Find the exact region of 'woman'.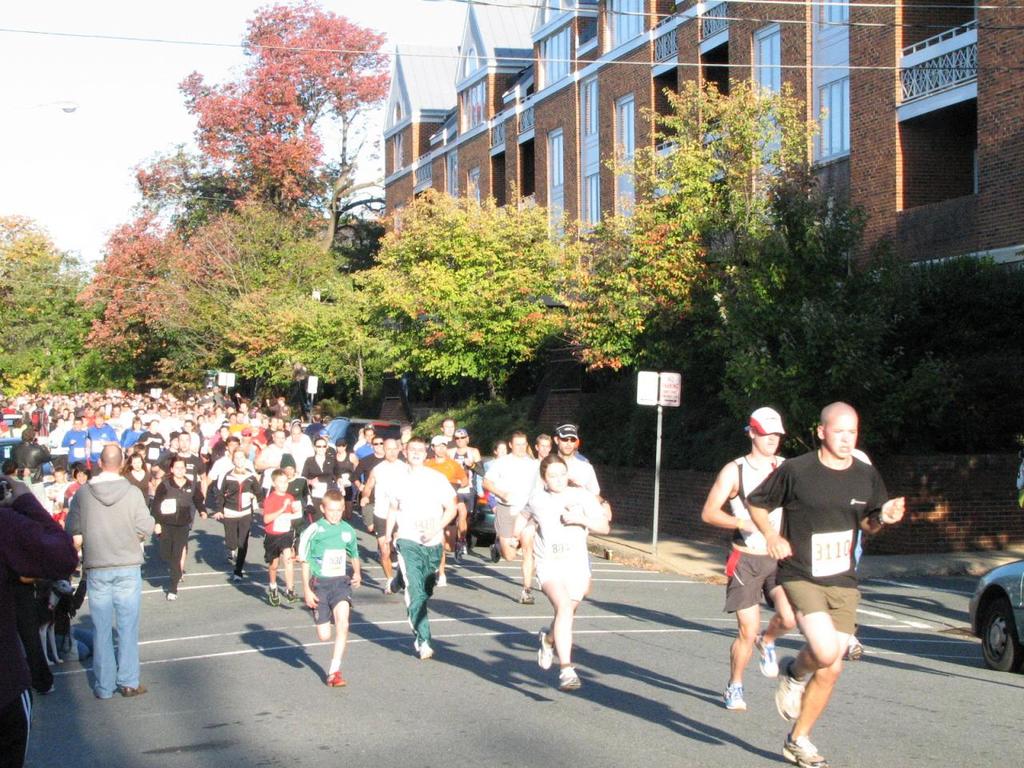
Exact region: 208,447,271,583.
